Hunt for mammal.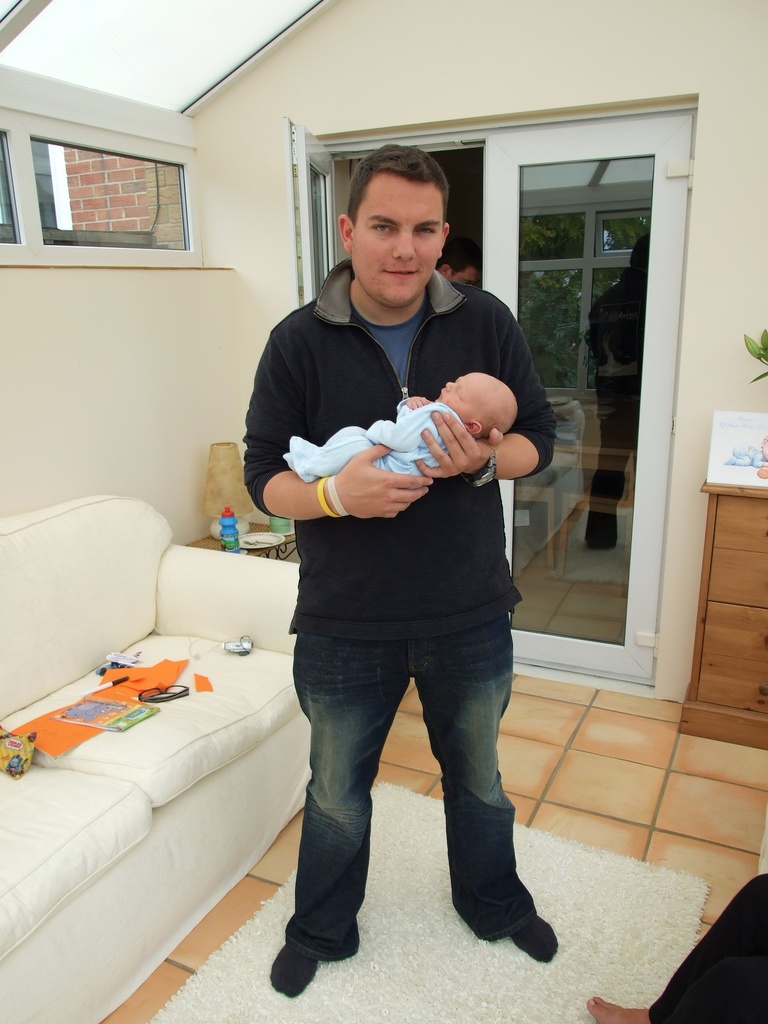
Hunted down at x1=435, y1=237, x2=481, y2=285.
